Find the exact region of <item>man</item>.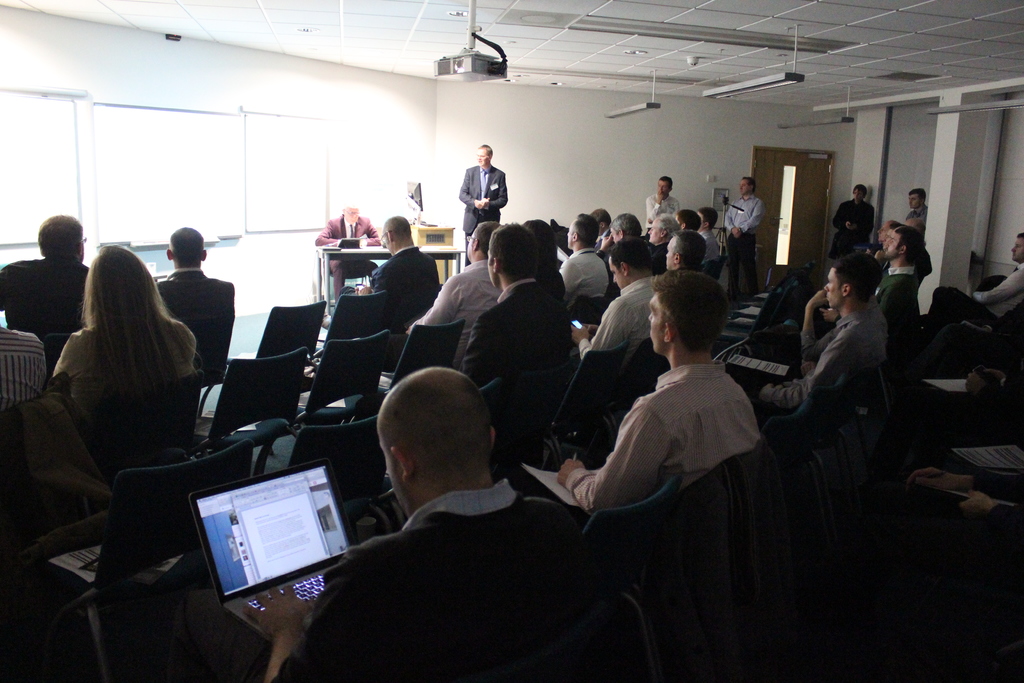
Exact region: bbox=(0, 214, 96, 339).
